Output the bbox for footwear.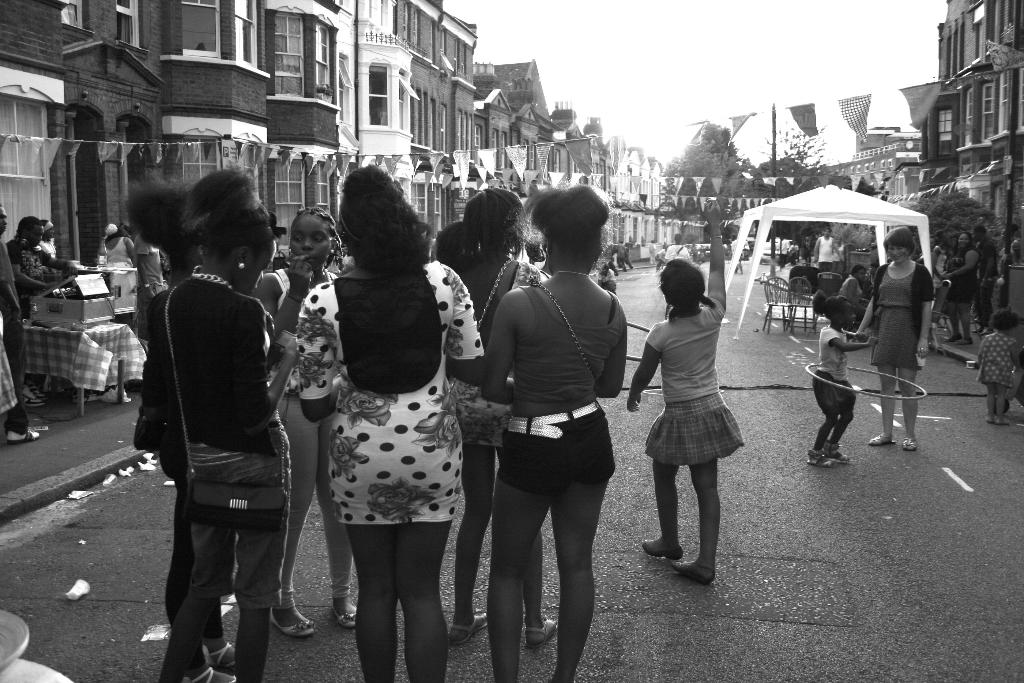
267 602 321 641.
